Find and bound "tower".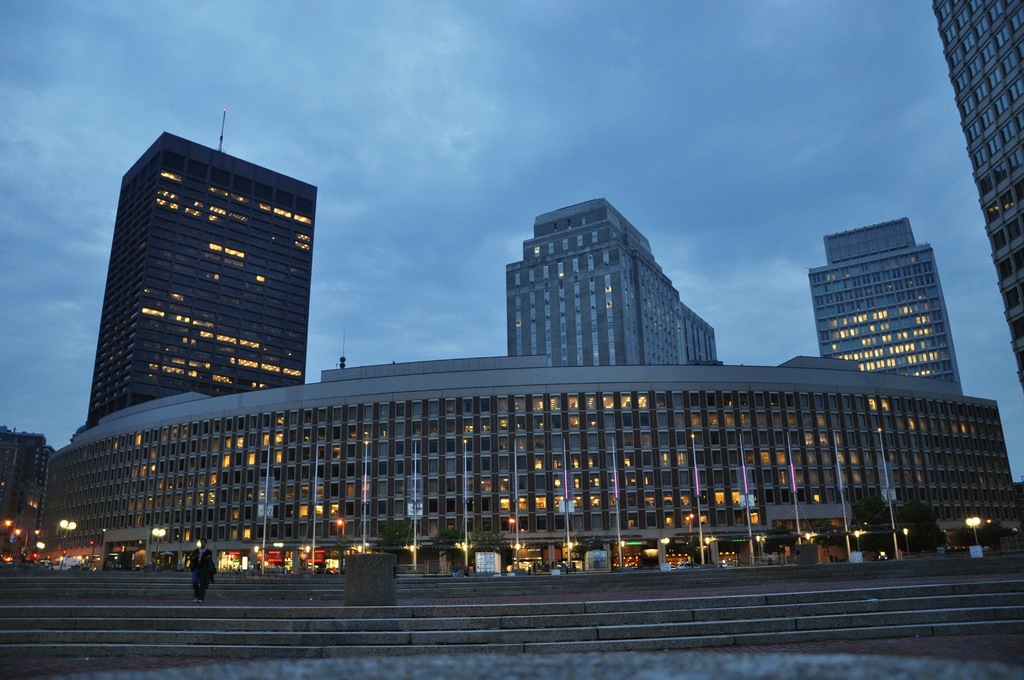
Bound: region(806, 204, 972, 391).
